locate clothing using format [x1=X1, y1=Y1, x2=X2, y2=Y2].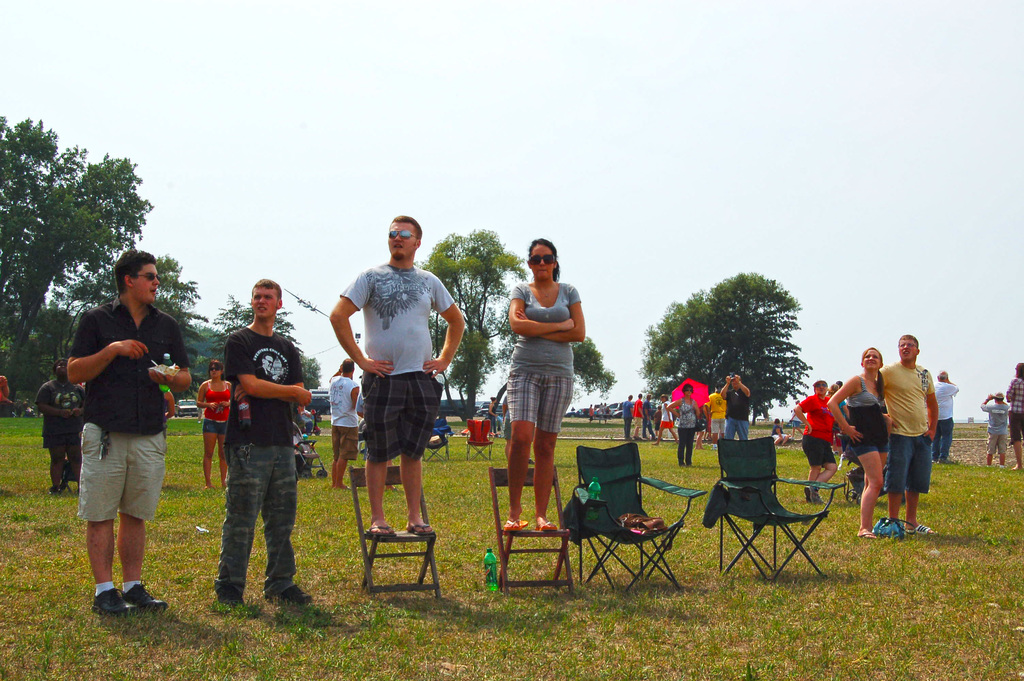
[x1=673, y1=401, x2=706, y2=461].
